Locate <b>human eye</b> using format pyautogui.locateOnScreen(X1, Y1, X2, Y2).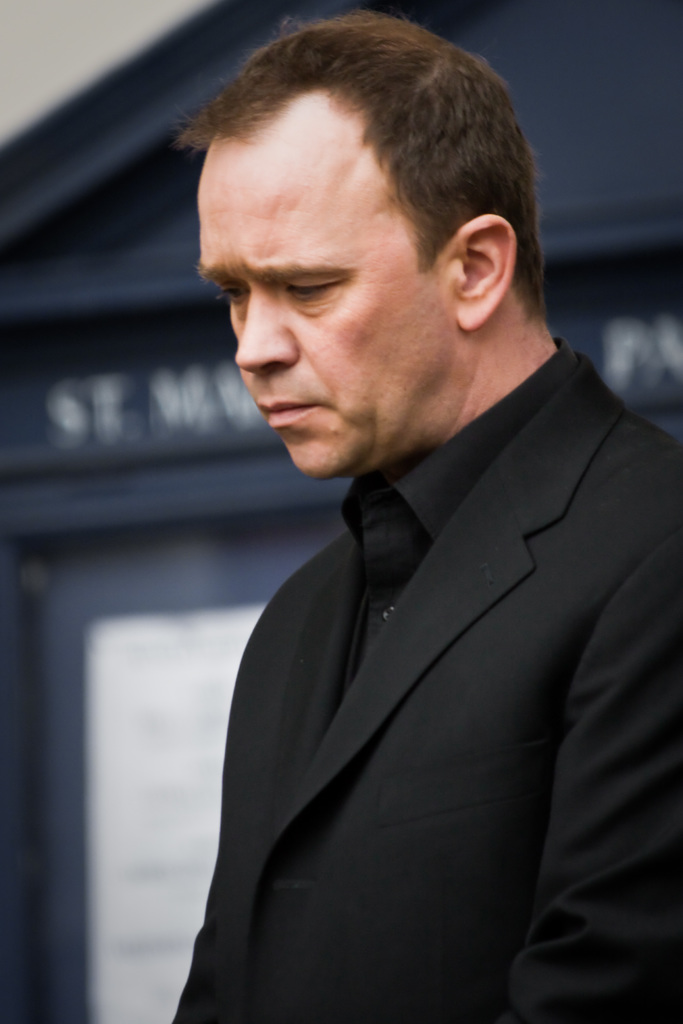
pyautogui.locateOnScreen(278, 275, 346, 308).
